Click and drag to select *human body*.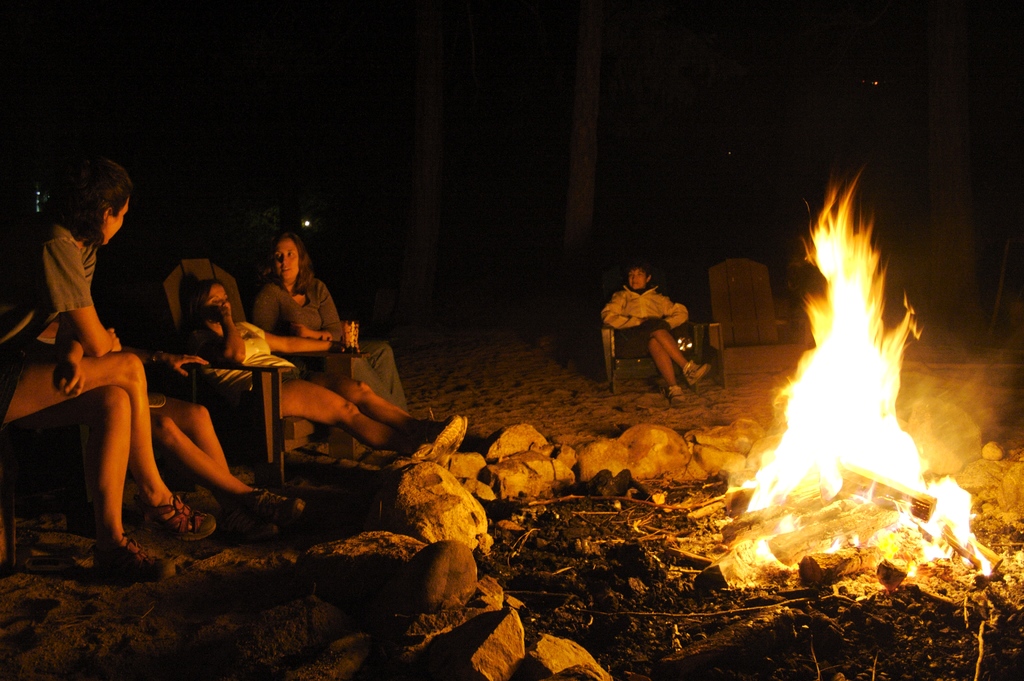
Selection: Rect(124, 346, 308, 539).
